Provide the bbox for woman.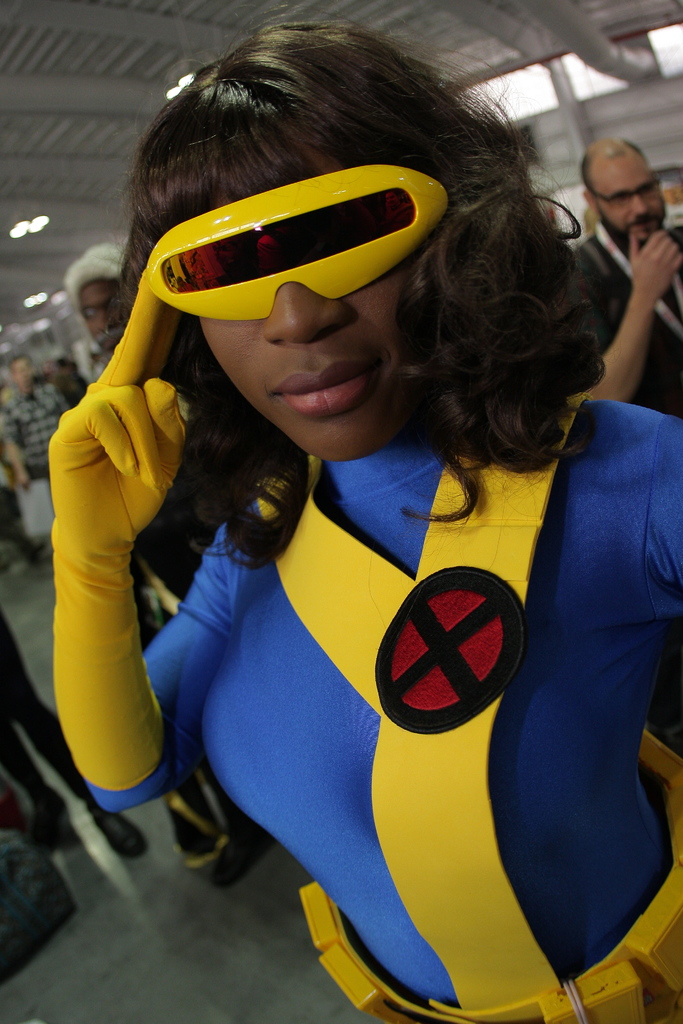
(left=92, top=42, right=640, bottom=1023).
